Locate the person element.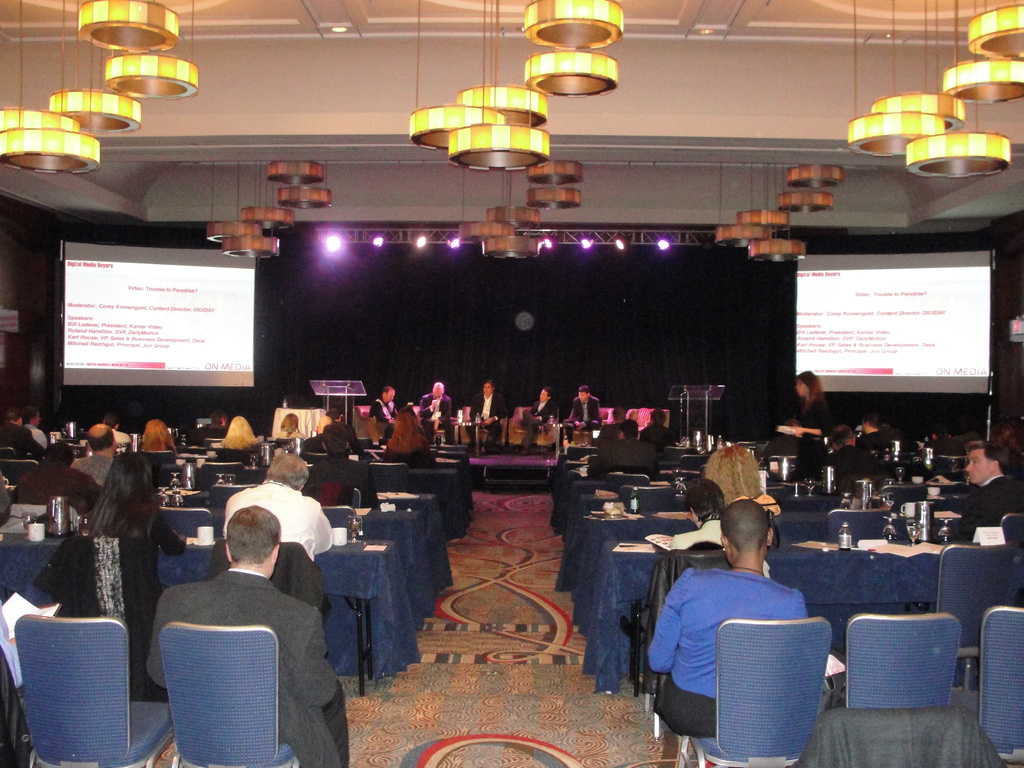
Element bbox: (417, 380, 456, 448).
